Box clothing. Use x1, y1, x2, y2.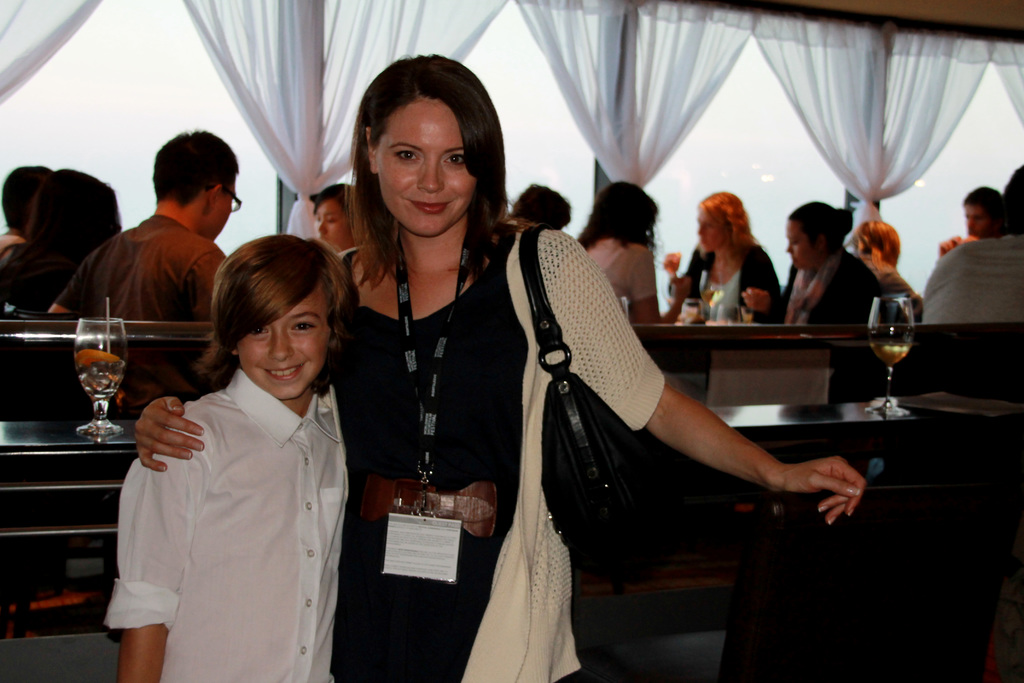
342, 222, 662, 682.
